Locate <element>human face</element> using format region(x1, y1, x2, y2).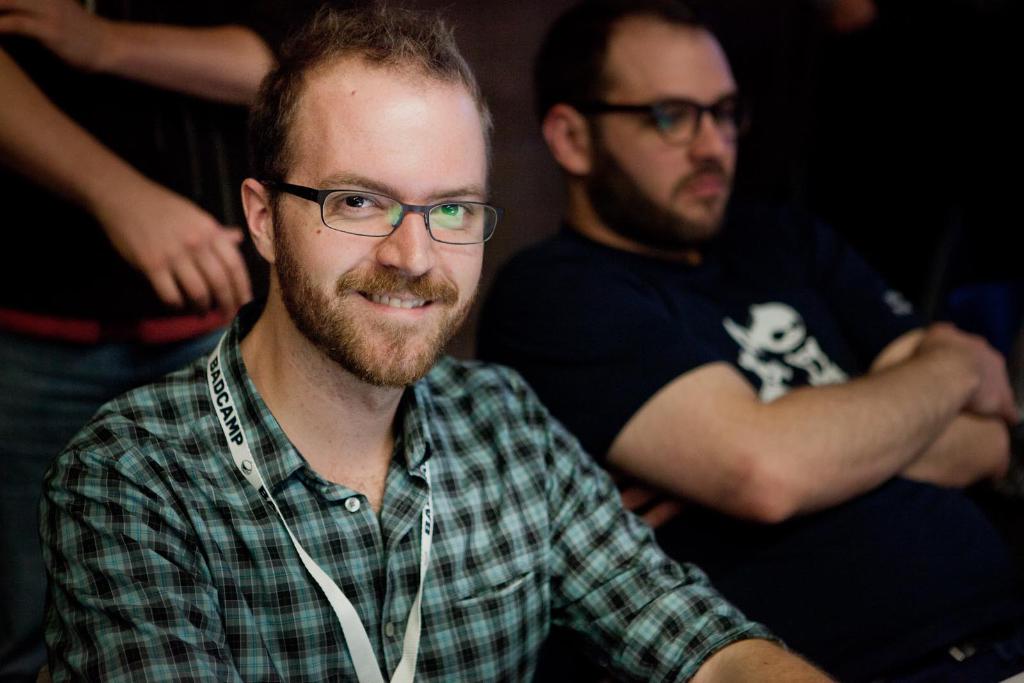
region(585, 15, 739, 234).
